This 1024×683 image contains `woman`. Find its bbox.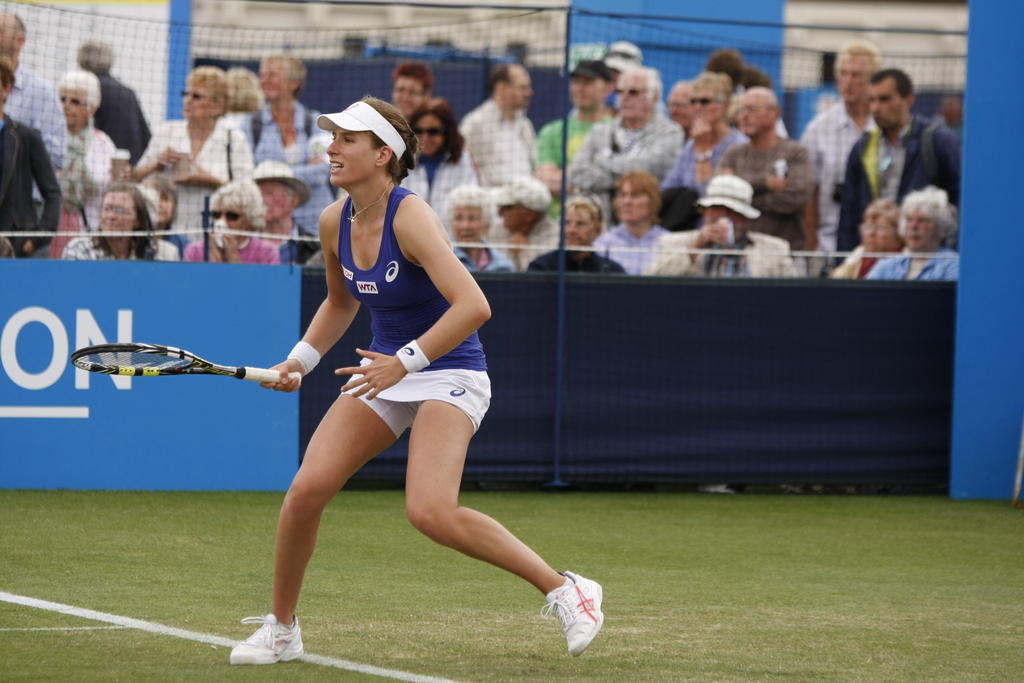
BBox(438, 165, 522, 279).
